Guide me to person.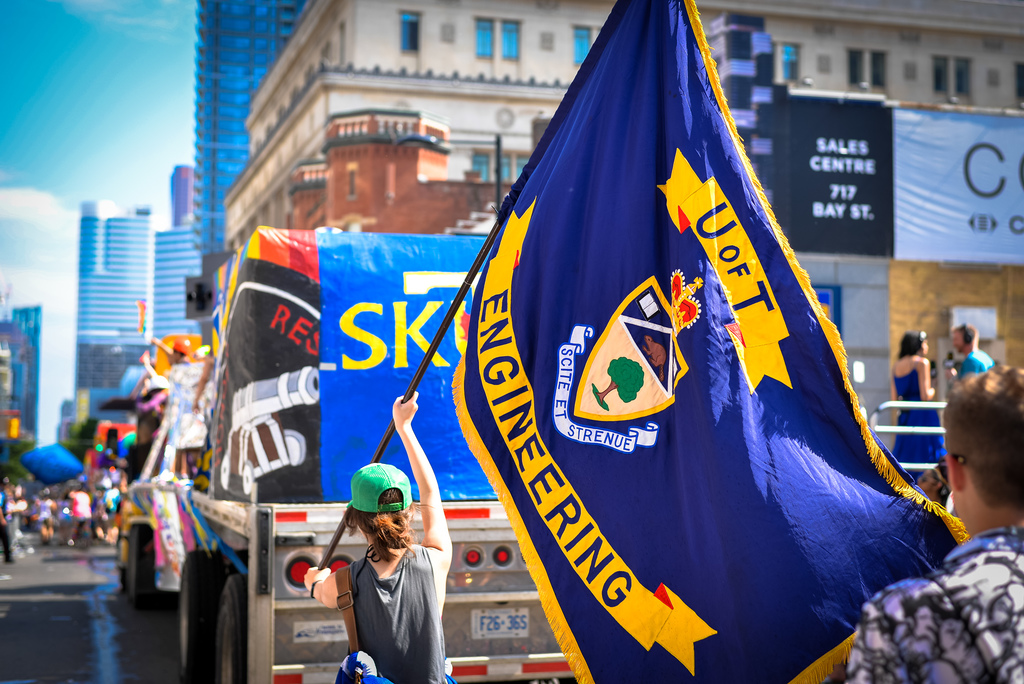
Guidance: [305, 390, 451, 683].
